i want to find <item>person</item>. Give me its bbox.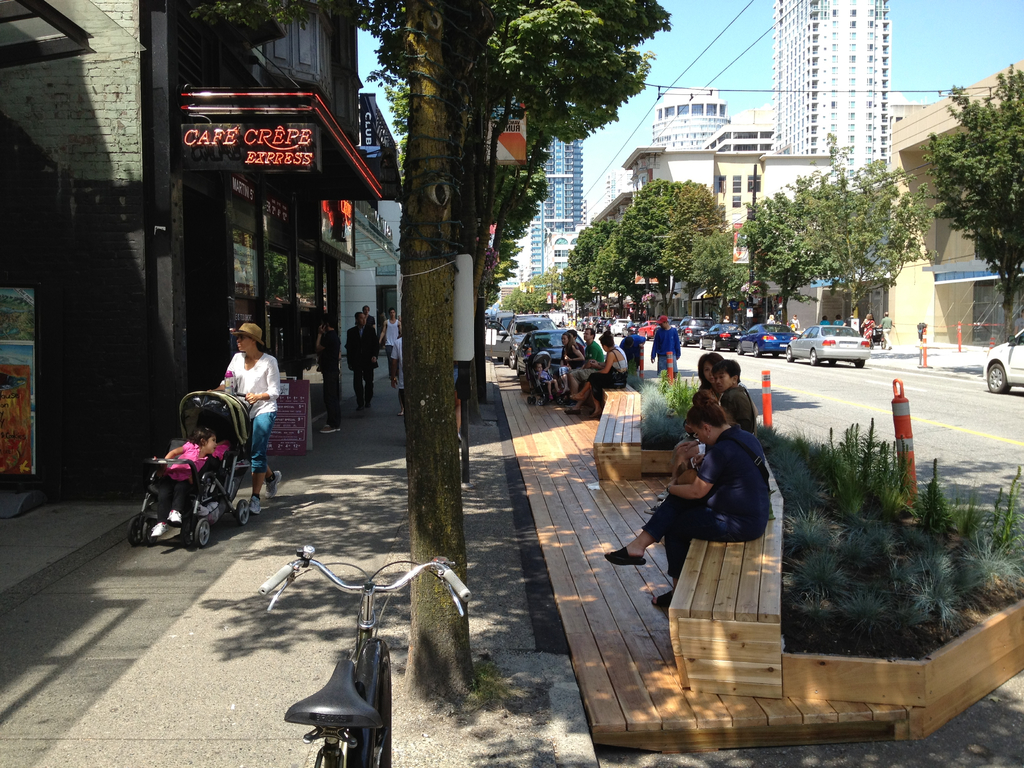
l=656, t=352, r=758, b=500.
